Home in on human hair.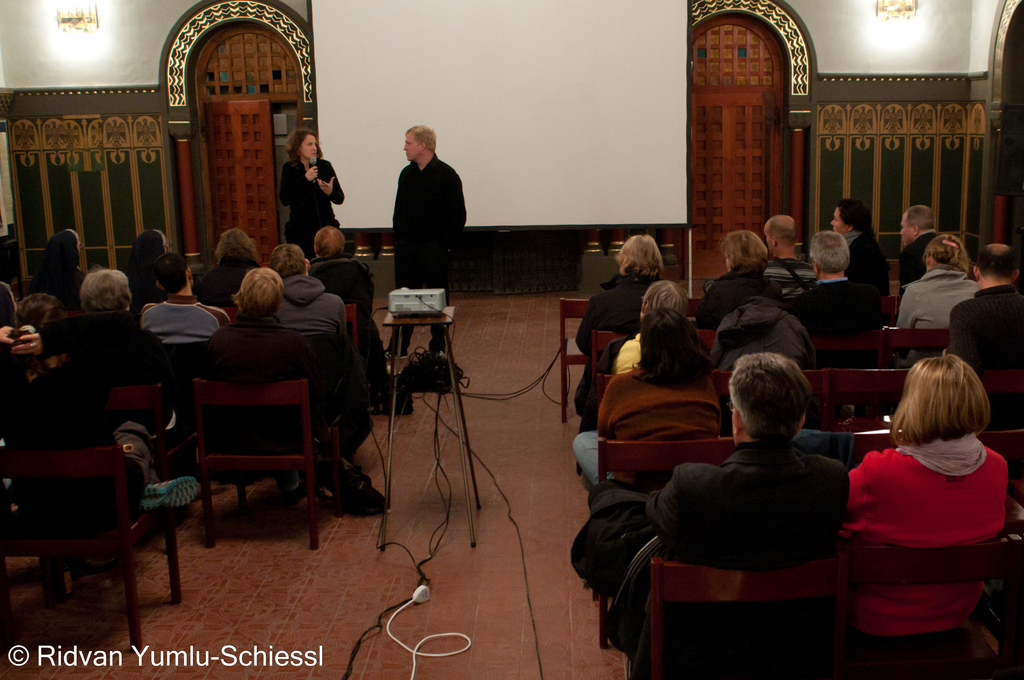
Homed in at box=[268, 247, 307, 277].
